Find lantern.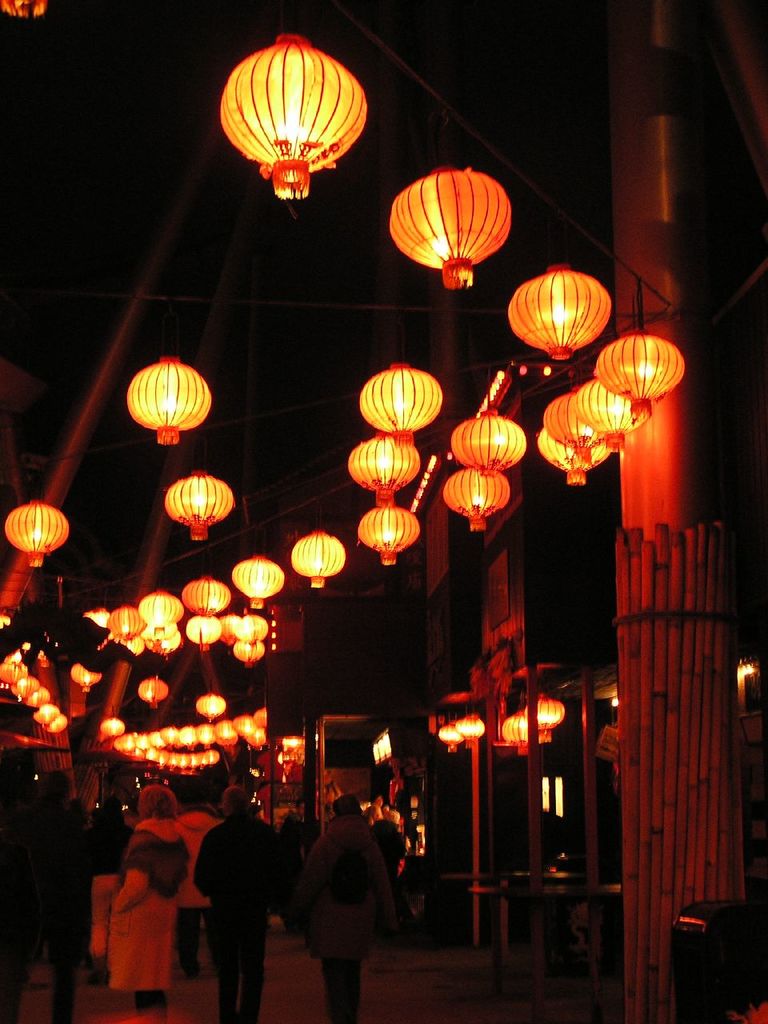
(106,718,123,742).
